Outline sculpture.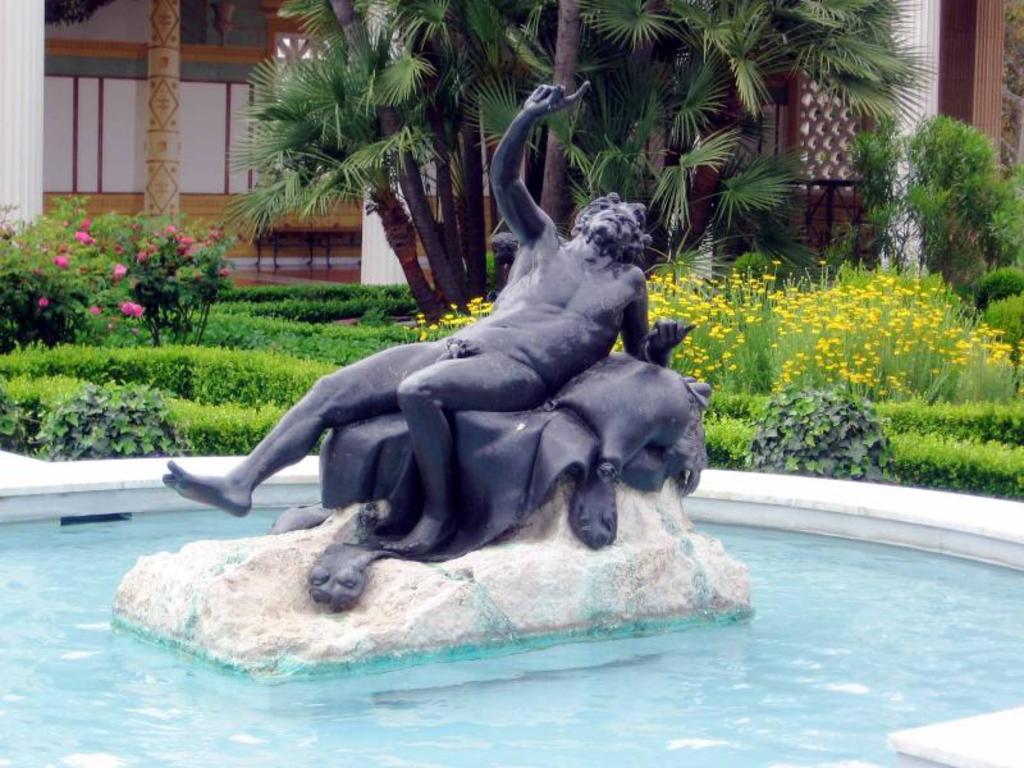
Outline: x1=184, y1=108, x2=714, y2=625.
